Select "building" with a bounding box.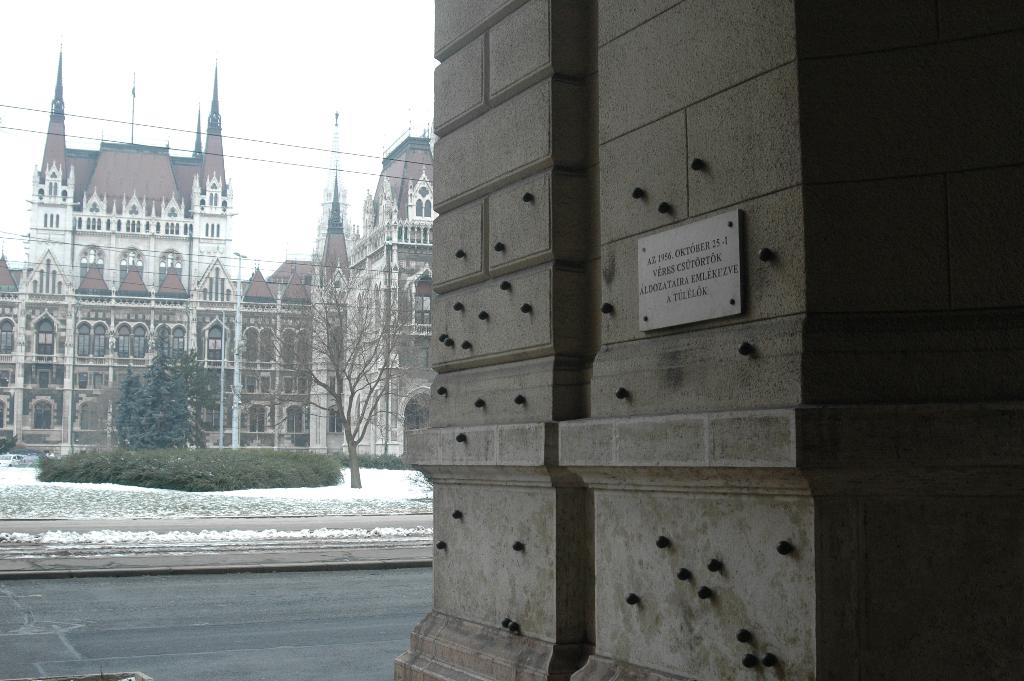
x1=0, y1=33, x2=435, y2=461.
